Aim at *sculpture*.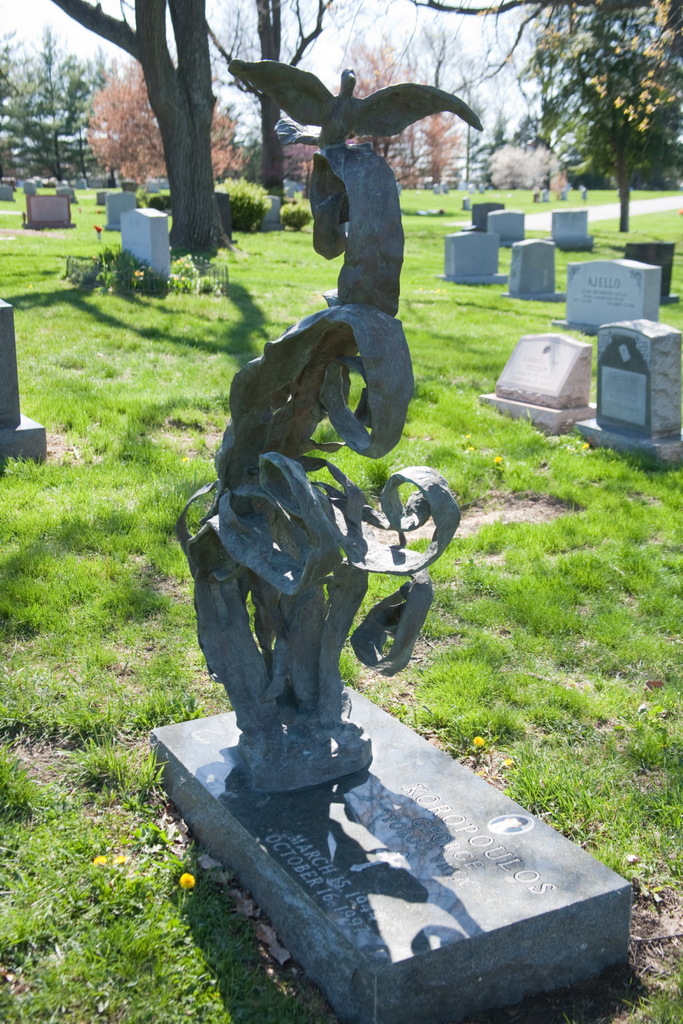
Aimed at <box>185,19,465,851</box>.
